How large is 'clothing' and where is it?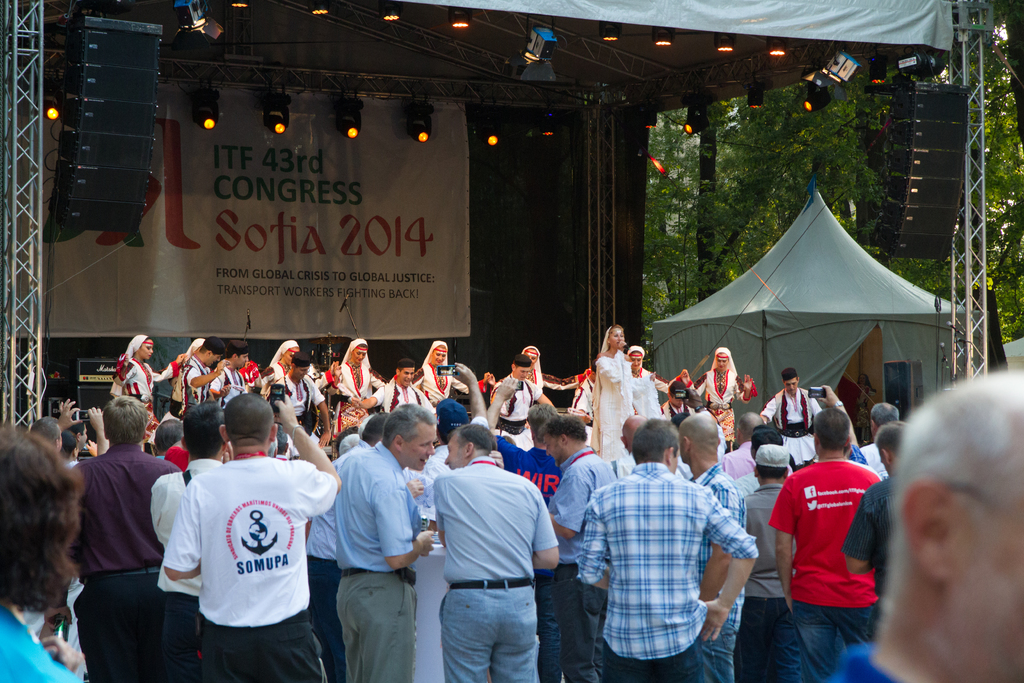
Bounding box: <box>575,461,765,682</box>.
